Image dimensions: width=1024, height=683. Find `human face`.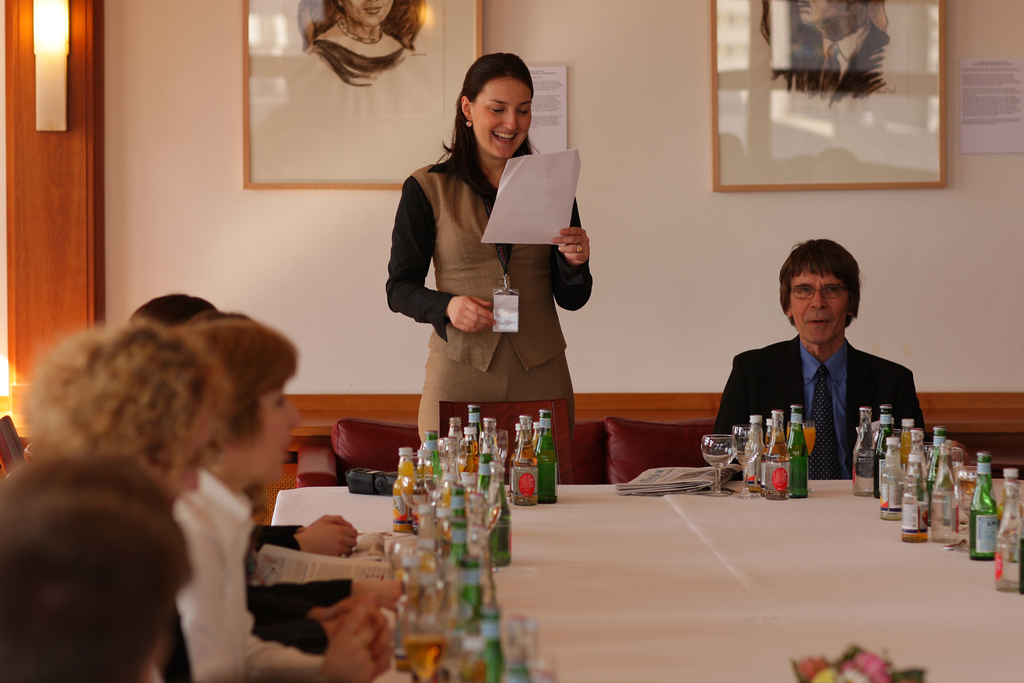
(left=242, top=380, right=301, bottom=488).
